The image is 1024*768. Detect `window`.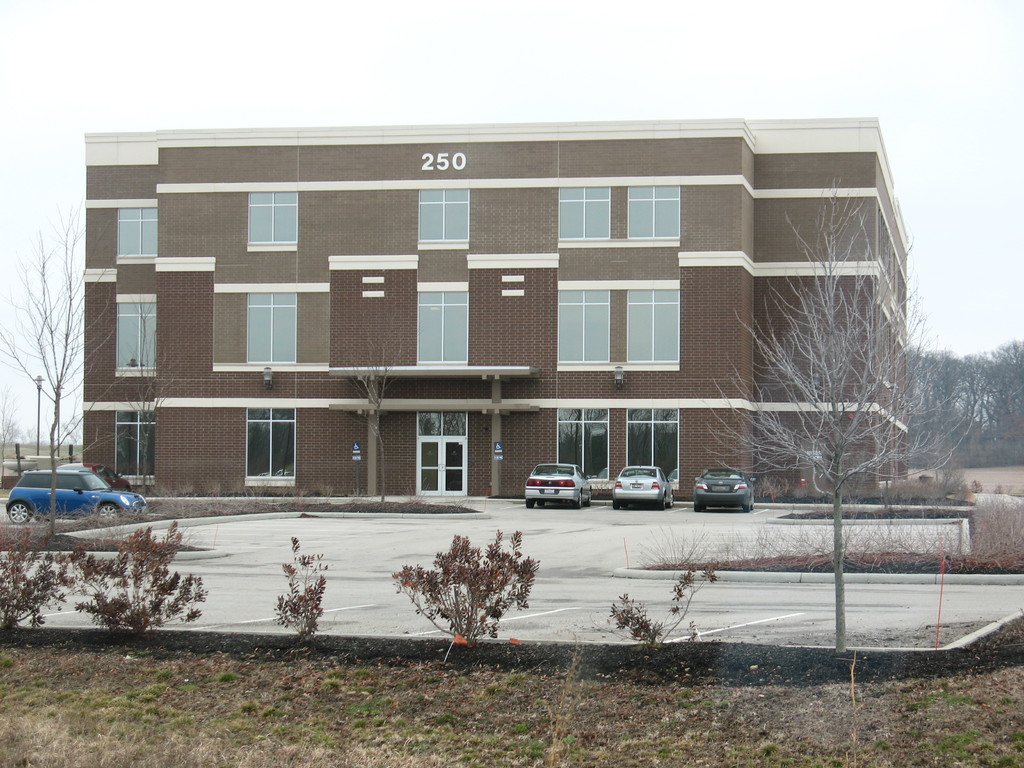
Detection: {"left": 248, "top": 295, "right": 296, "bottom": 365}.
